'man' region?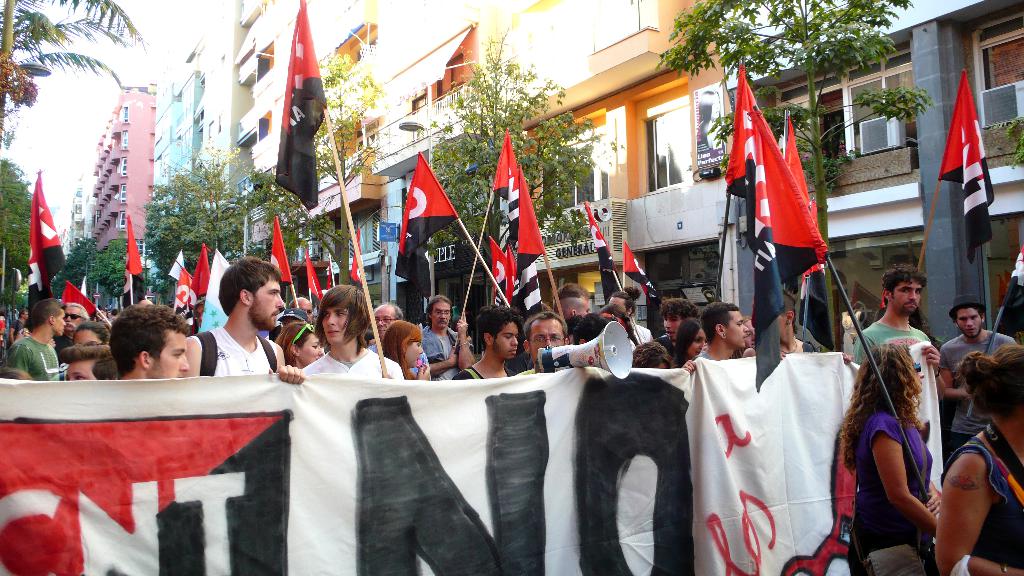
x1=555, y1=280, x2=590, y2=317
